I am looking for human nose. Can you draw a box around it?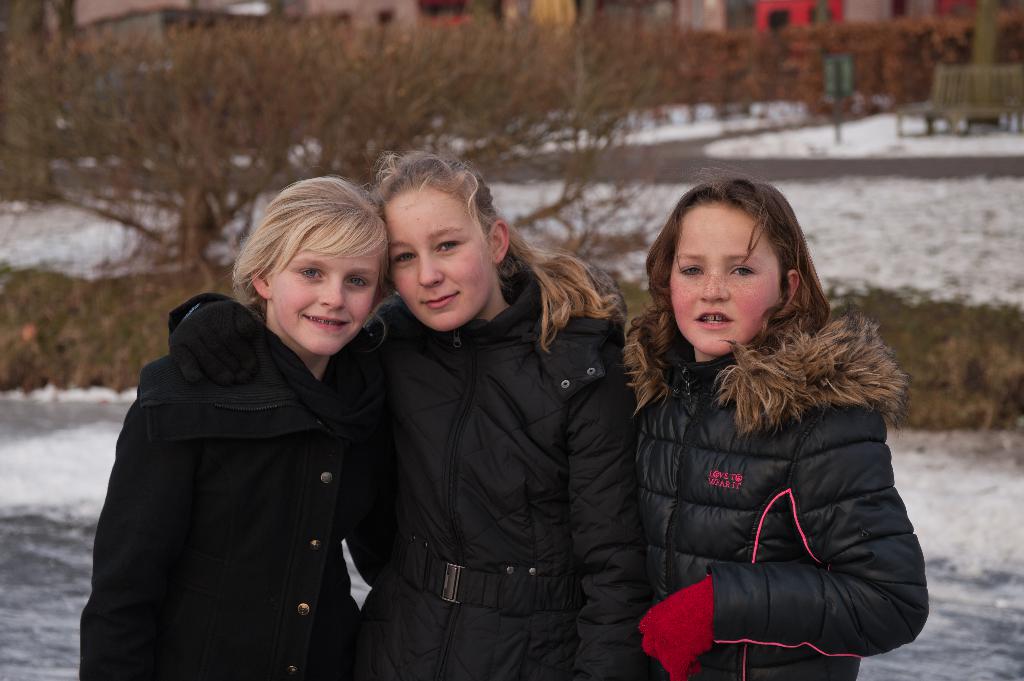
Sure, the bounding box is bbox=(700, 273, 733, 303).
